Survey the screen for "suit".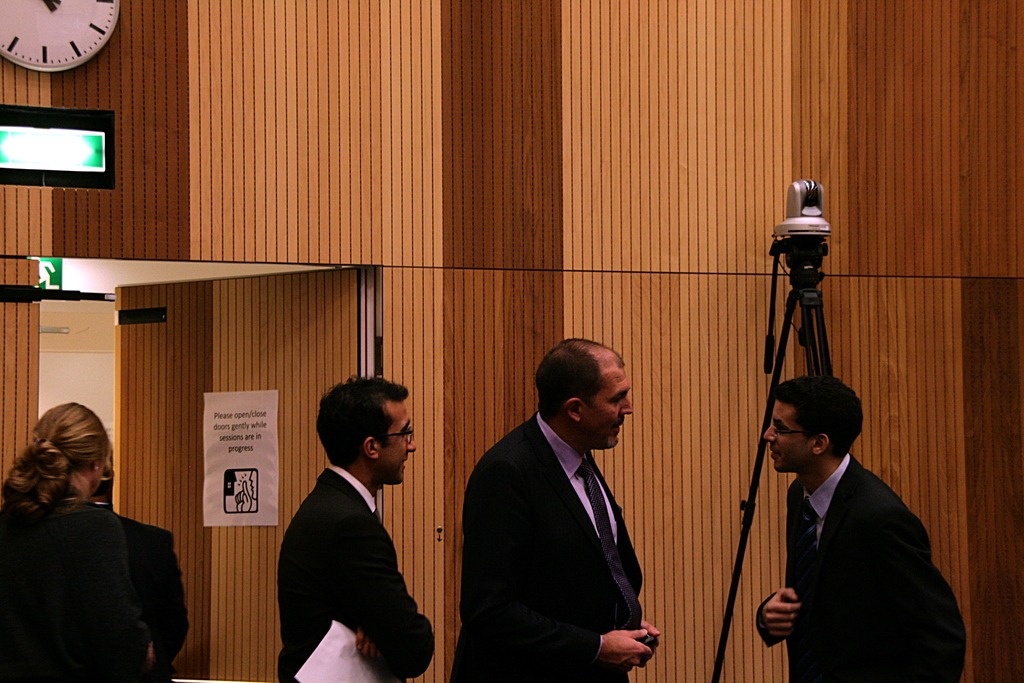
Survey found: <box>91,498,192,667</box>.
